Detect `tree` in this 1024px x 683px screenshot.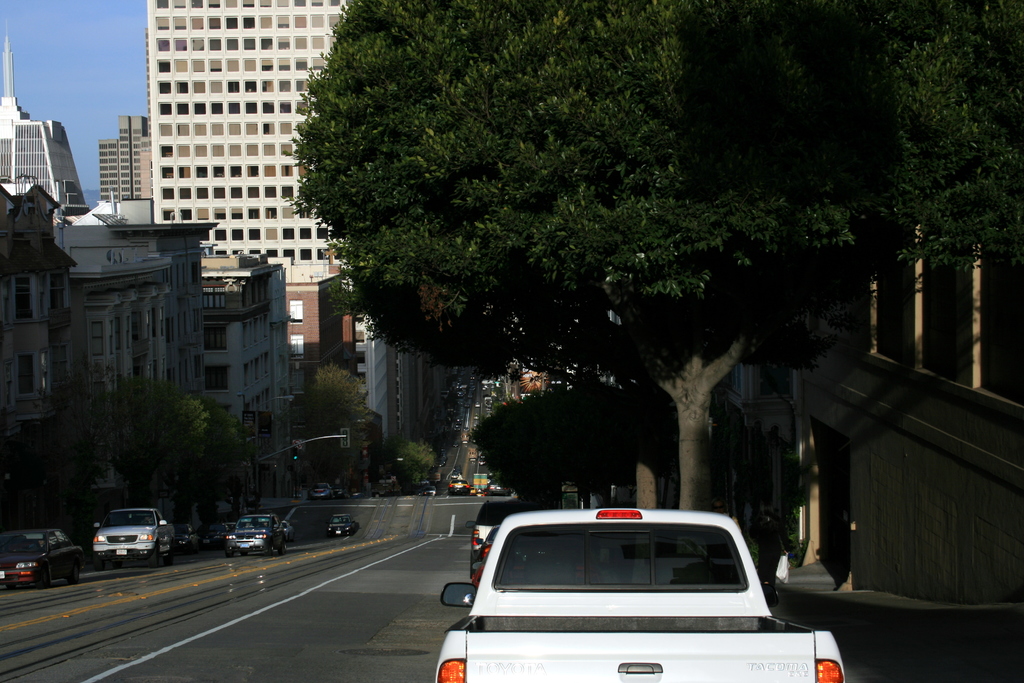
Detection: (left=305, top=361, right=373, bottom=427).
